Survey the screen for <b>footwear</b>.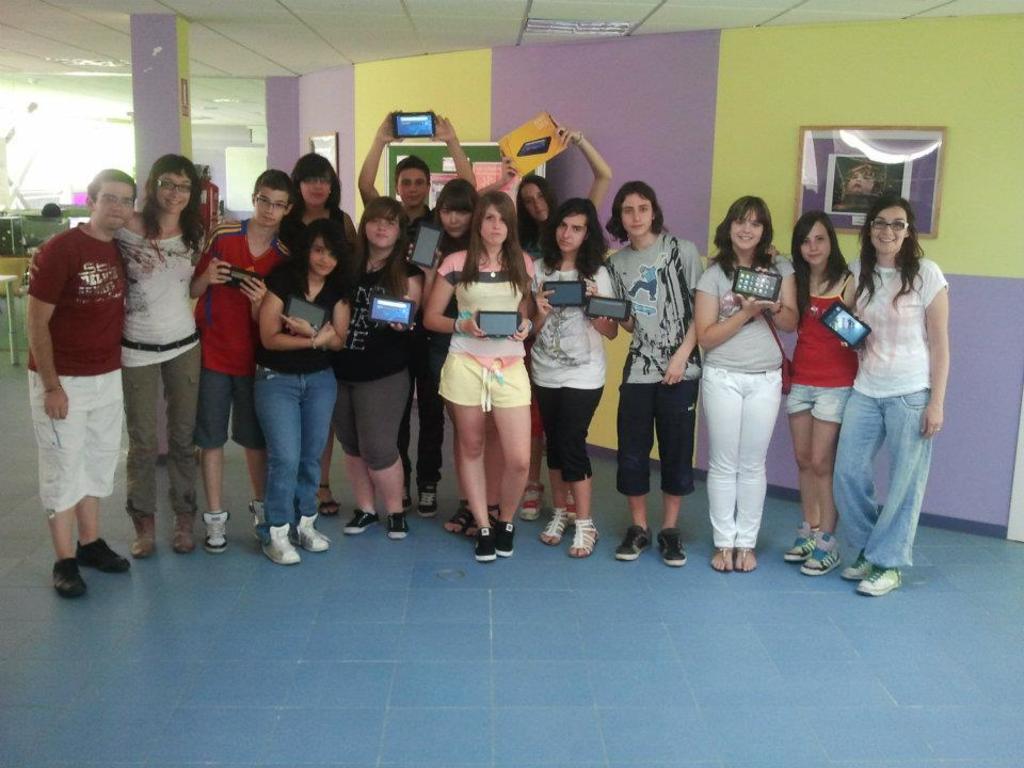
Survey found: bbox(476, 532, 491, 561).
